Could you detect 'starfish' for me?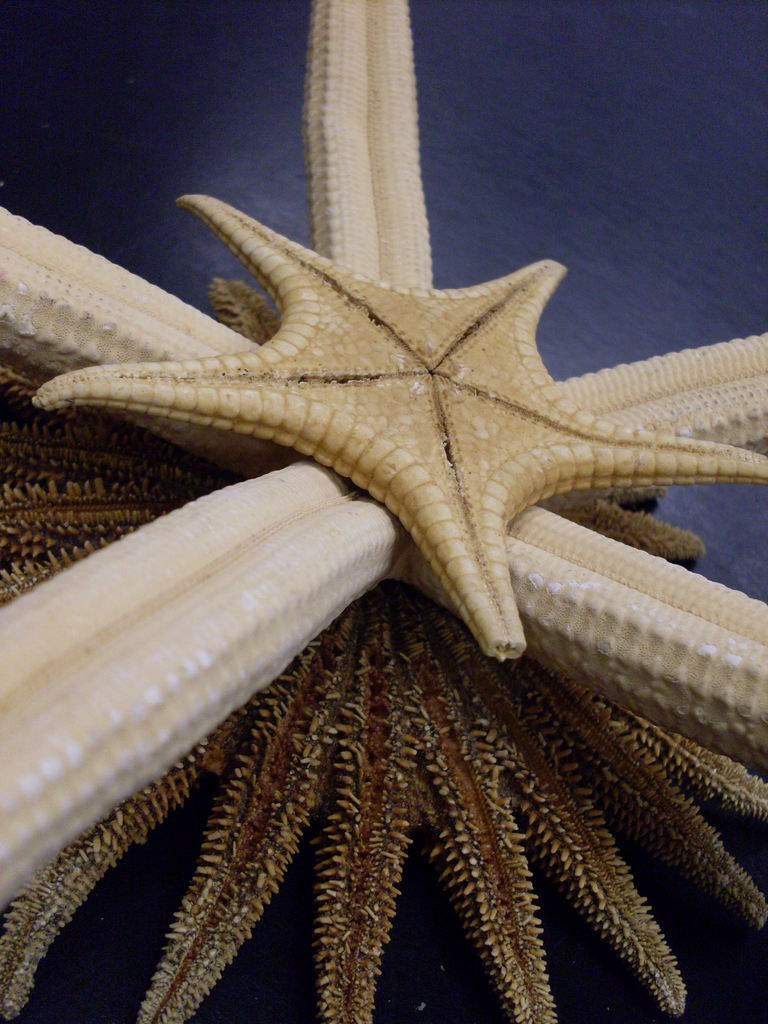
Detection result: (0,0,767,908).
